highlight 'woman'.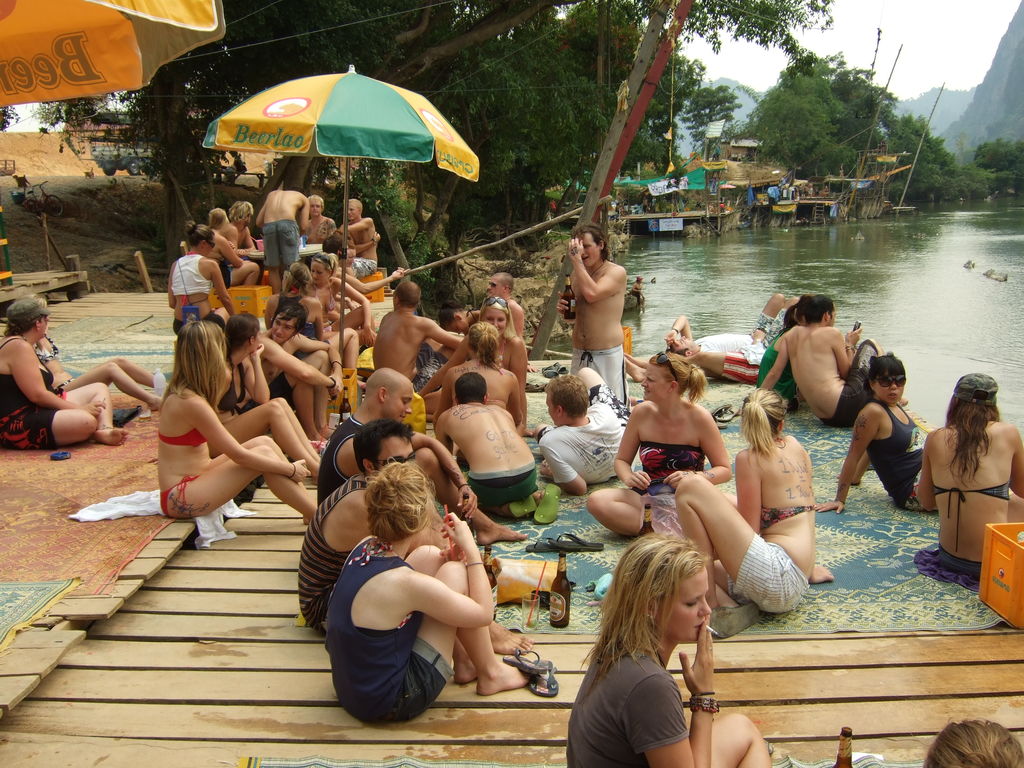
Highlighted region: [left=326, top=461, right=537, bottom=723].
